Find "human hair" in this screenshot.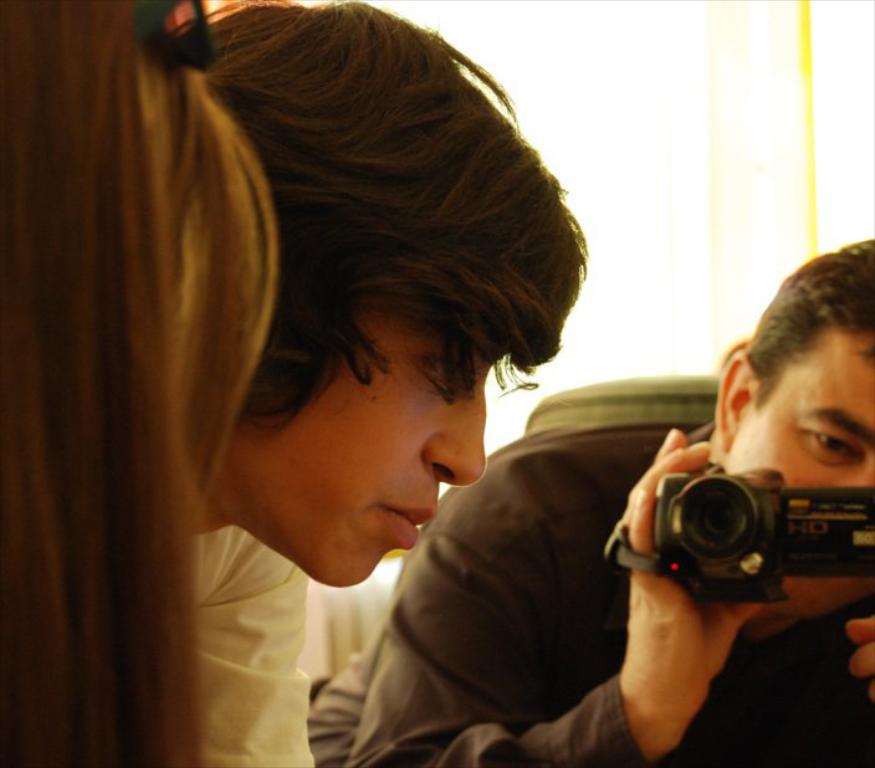
The bounding box for "human hair" is bbox=(743, 237, 874, 405).
